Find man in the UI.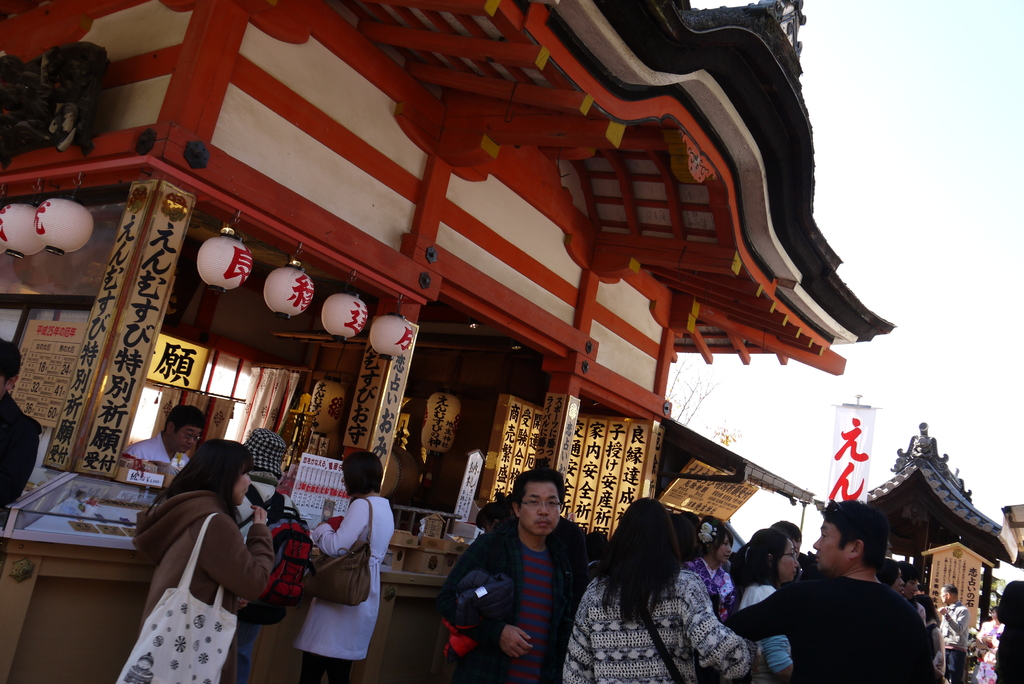
UI element at 119,405,214,470.
